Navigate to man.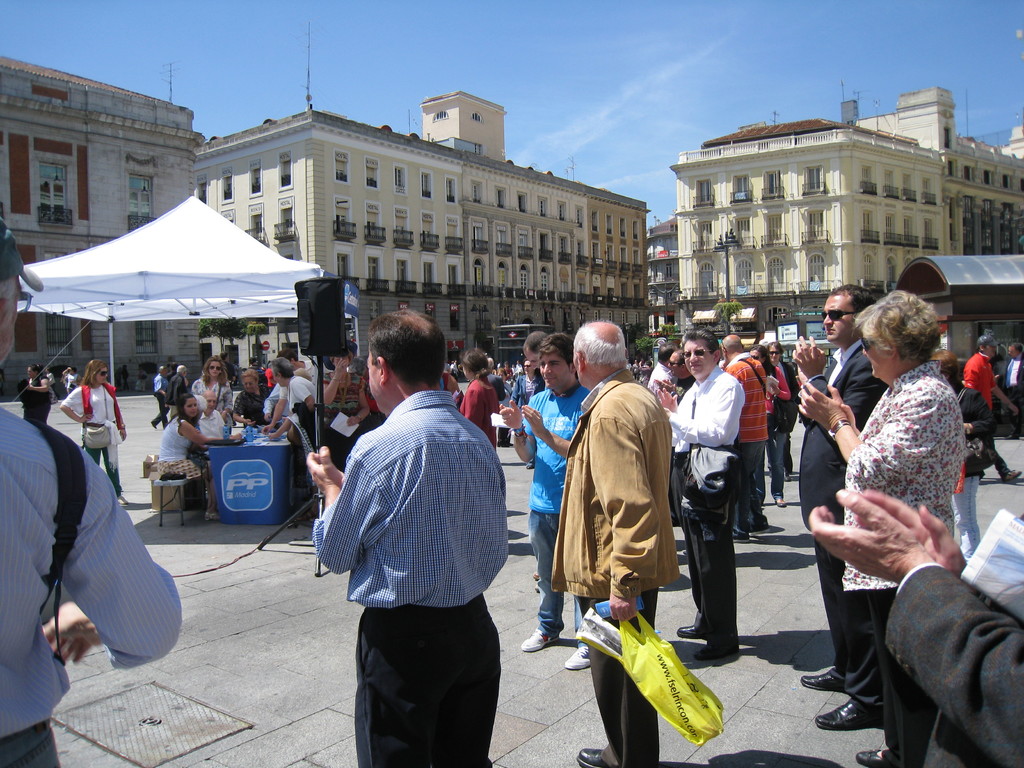
Navigation target: Rect(266, 346, 323, 420).
